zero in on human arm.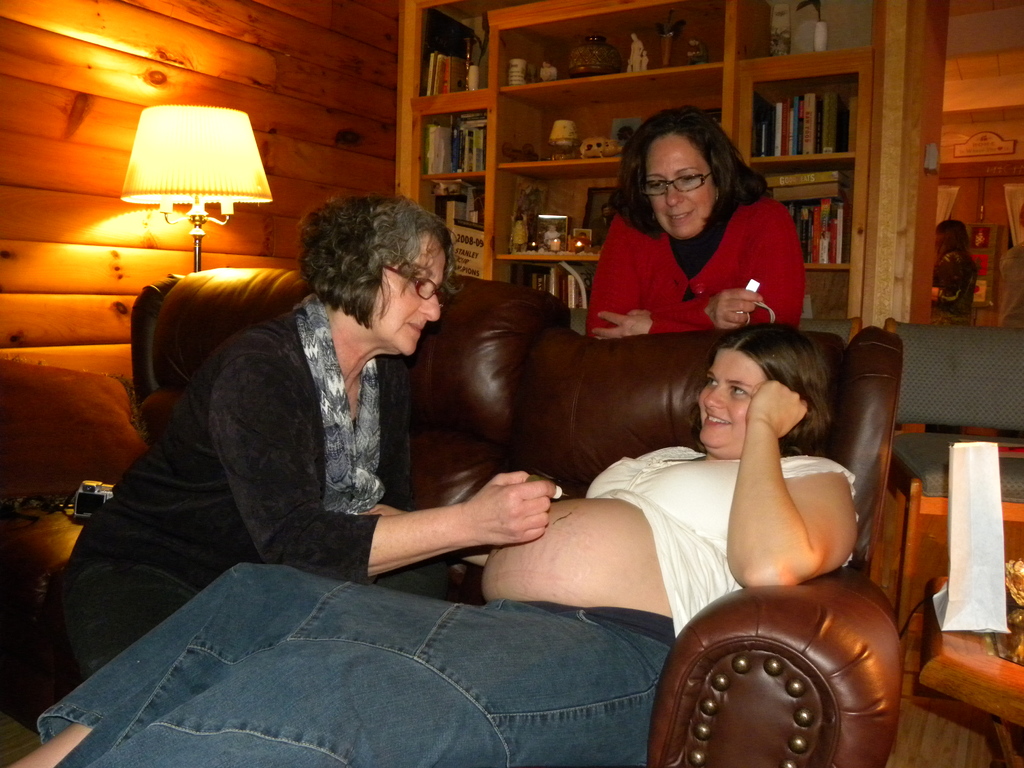
Zeroed in: bbox(210, 335, 554, 582).
